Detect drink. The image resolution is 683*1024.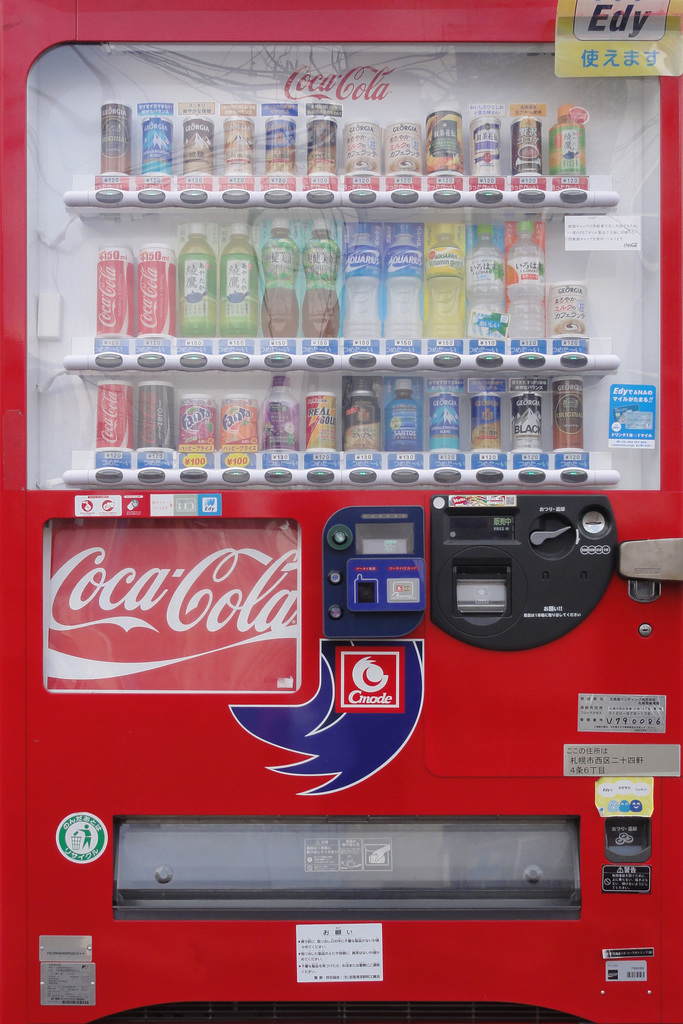
l=215, t=222, r=259, b=338.
